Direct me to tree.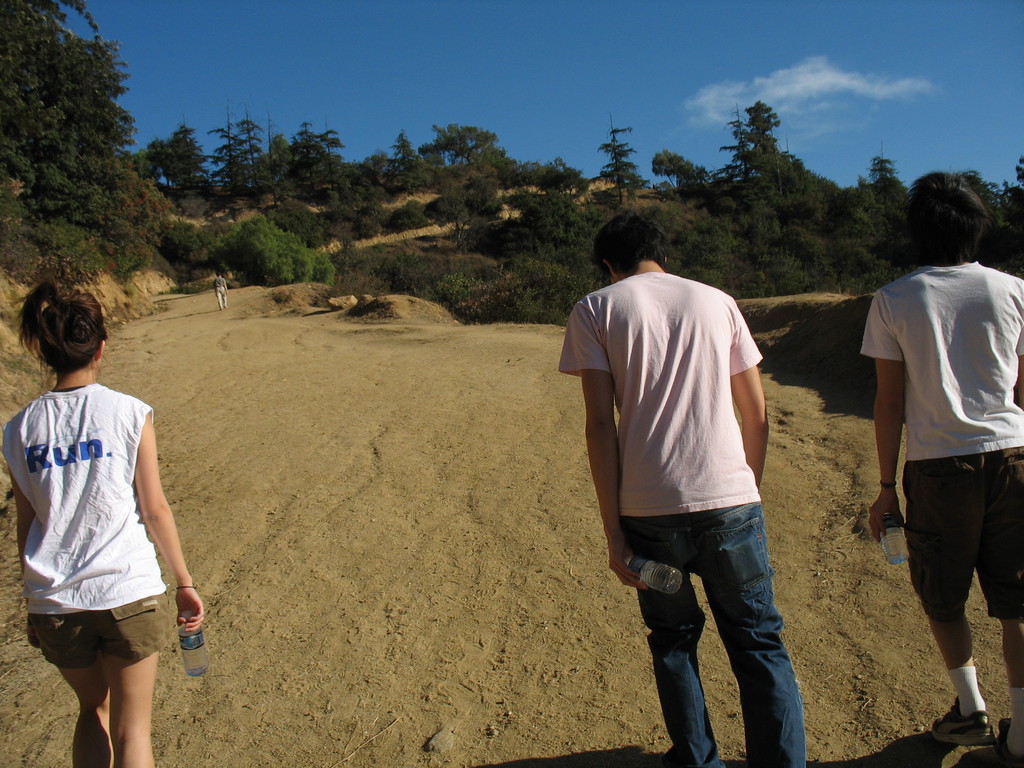
Direction: (508,150,586,198).
